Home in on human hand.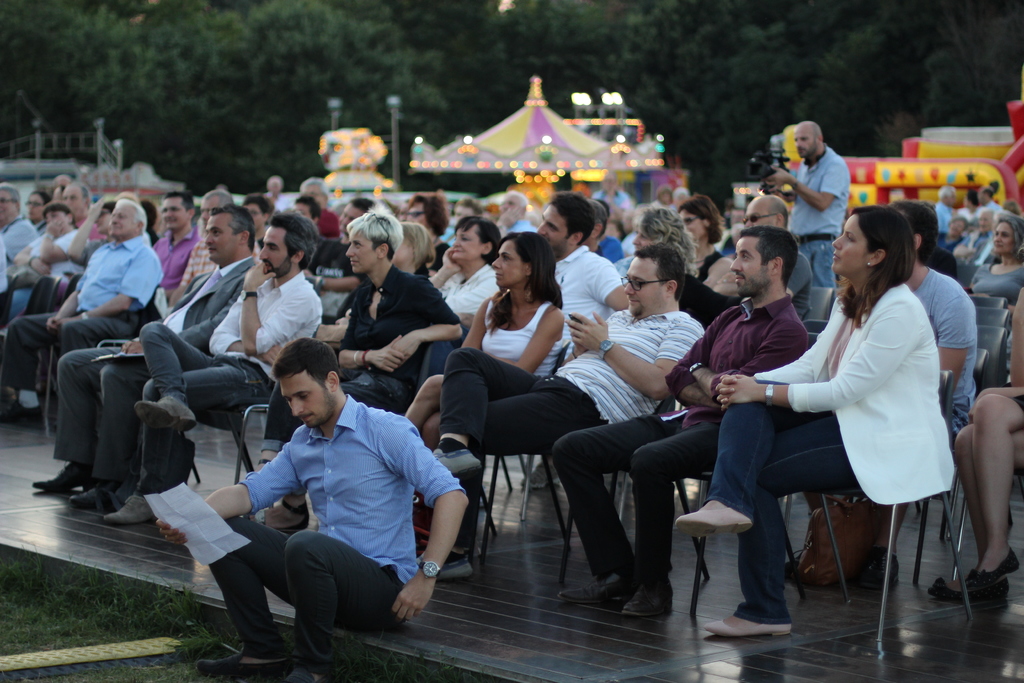
Homed in at Rect(46, 319, 57, 330).
